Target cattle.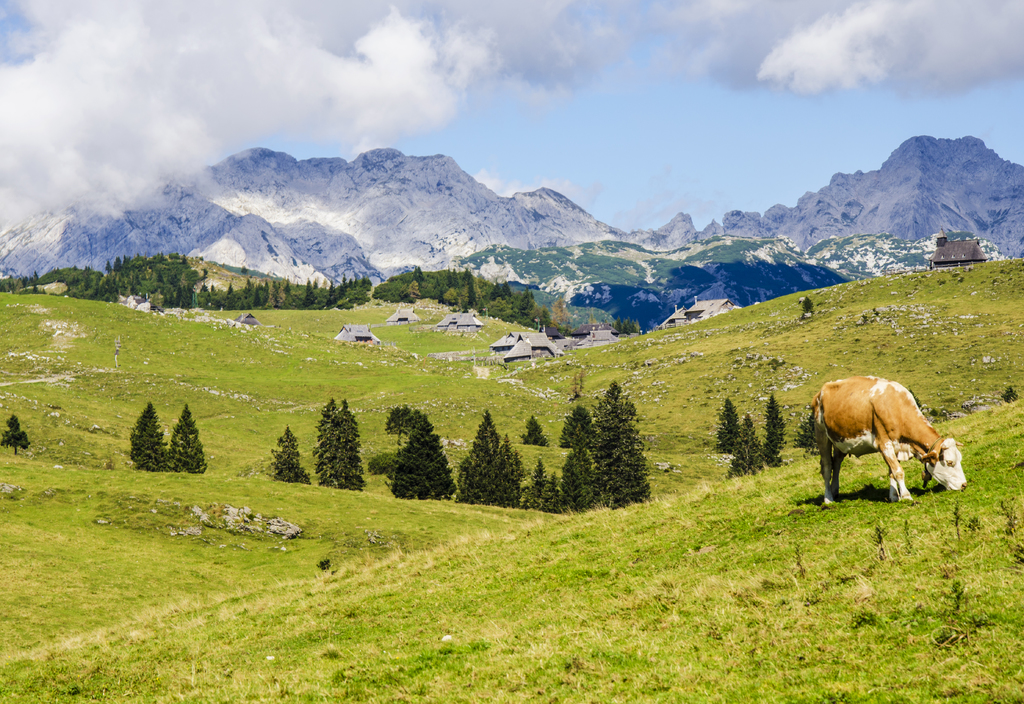
Target region: <box>809,375,966,507</box>.
